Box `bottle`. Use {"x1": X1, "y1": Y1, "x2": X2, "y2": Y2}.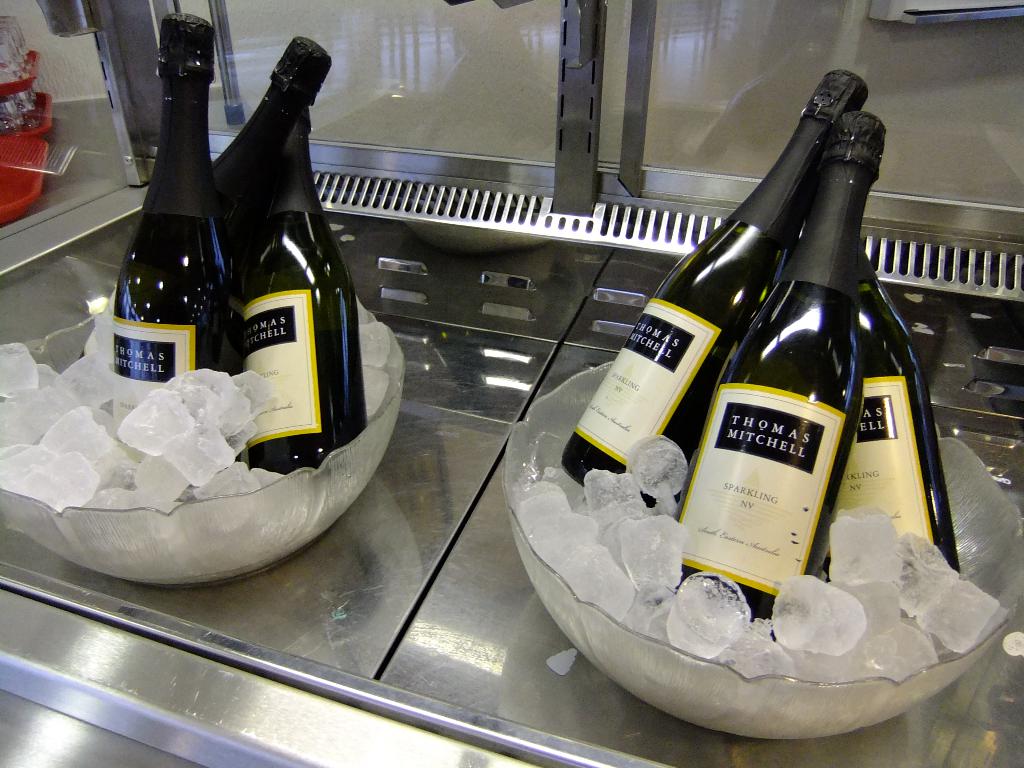
{"x1": 208, "y1": 38, "x2": 333, "y2": 291}.
